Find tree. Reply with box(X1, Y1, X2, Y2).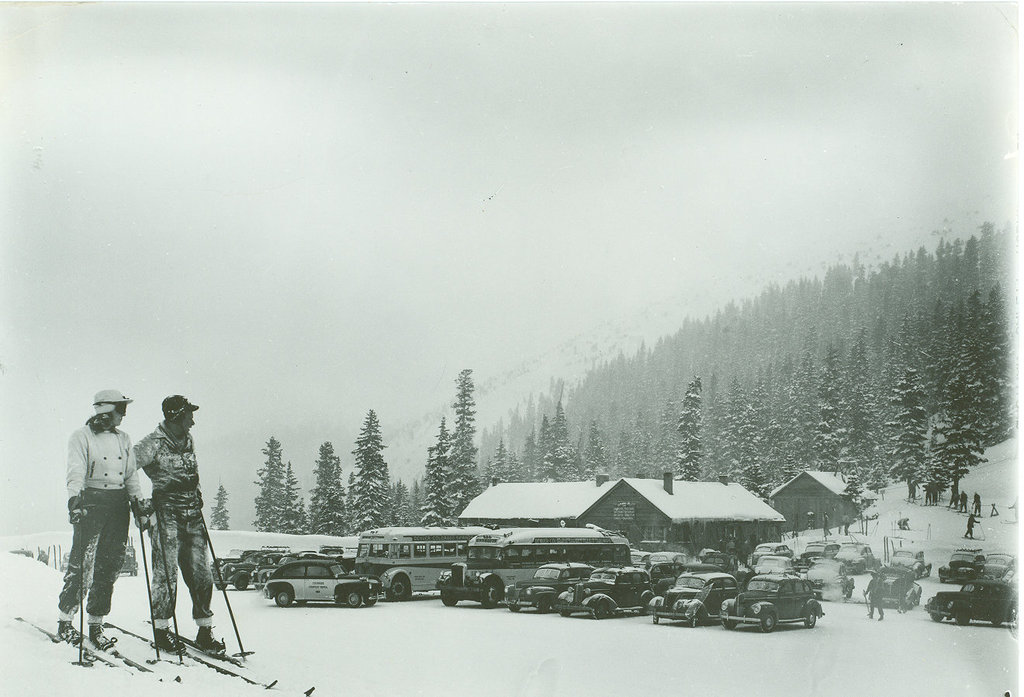
box(309, 446, 341, 536).
